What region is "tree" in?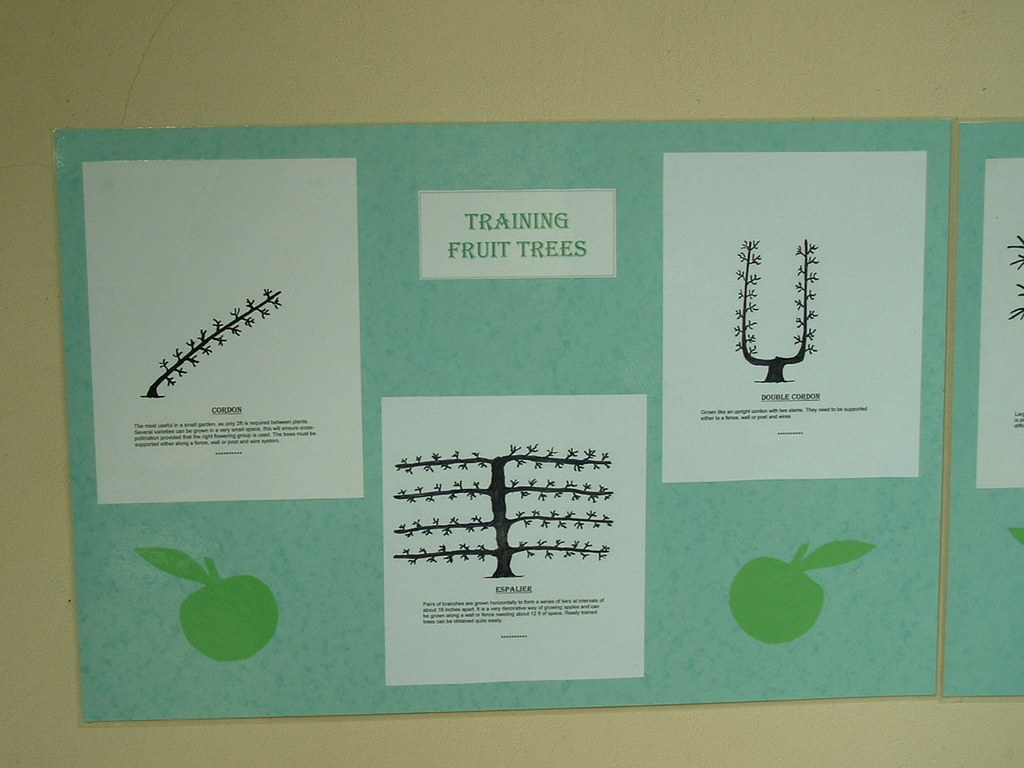
Rect(391, 446, 612, 579).
